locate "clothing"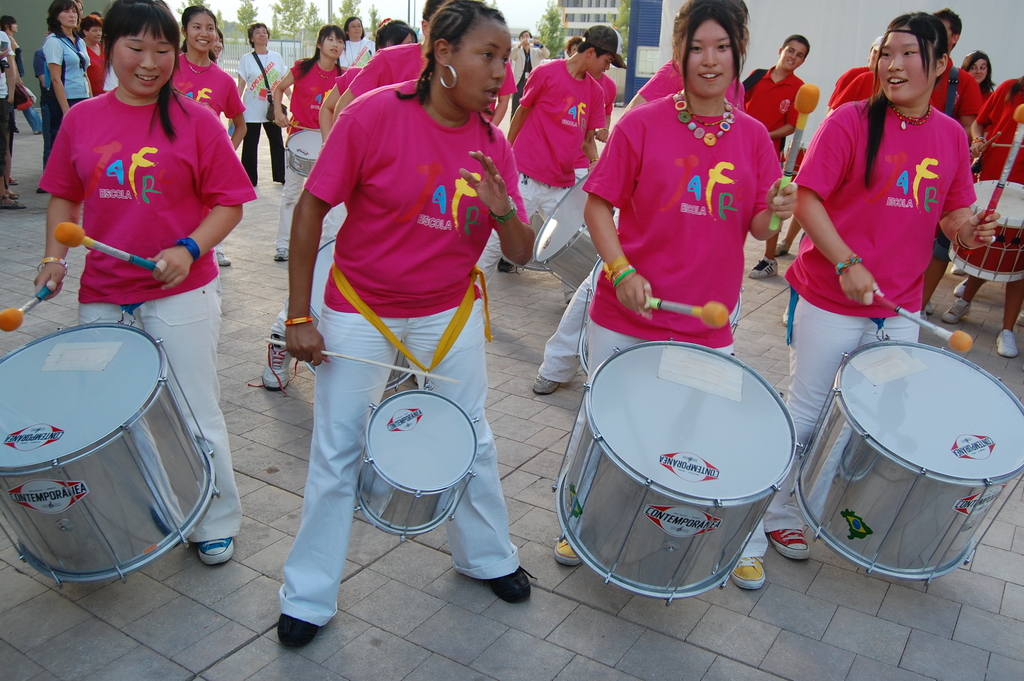
detection(45, 28, 92, 154)
